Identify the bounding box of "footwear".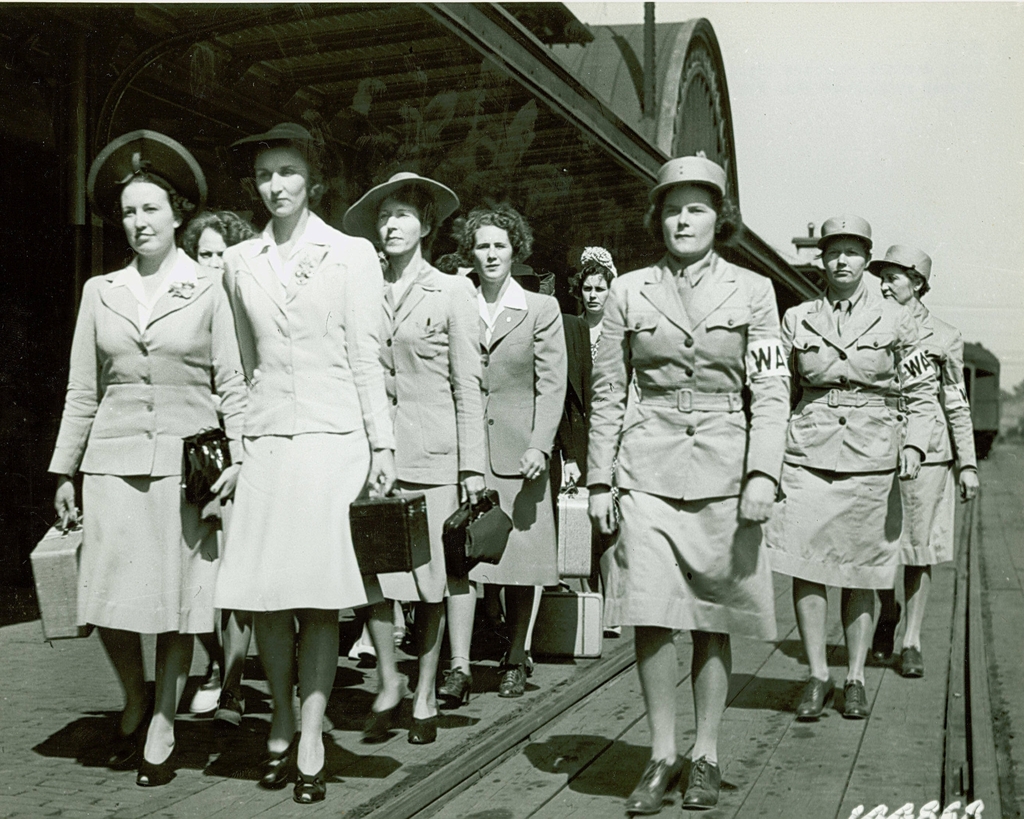
362,693,408,733.
